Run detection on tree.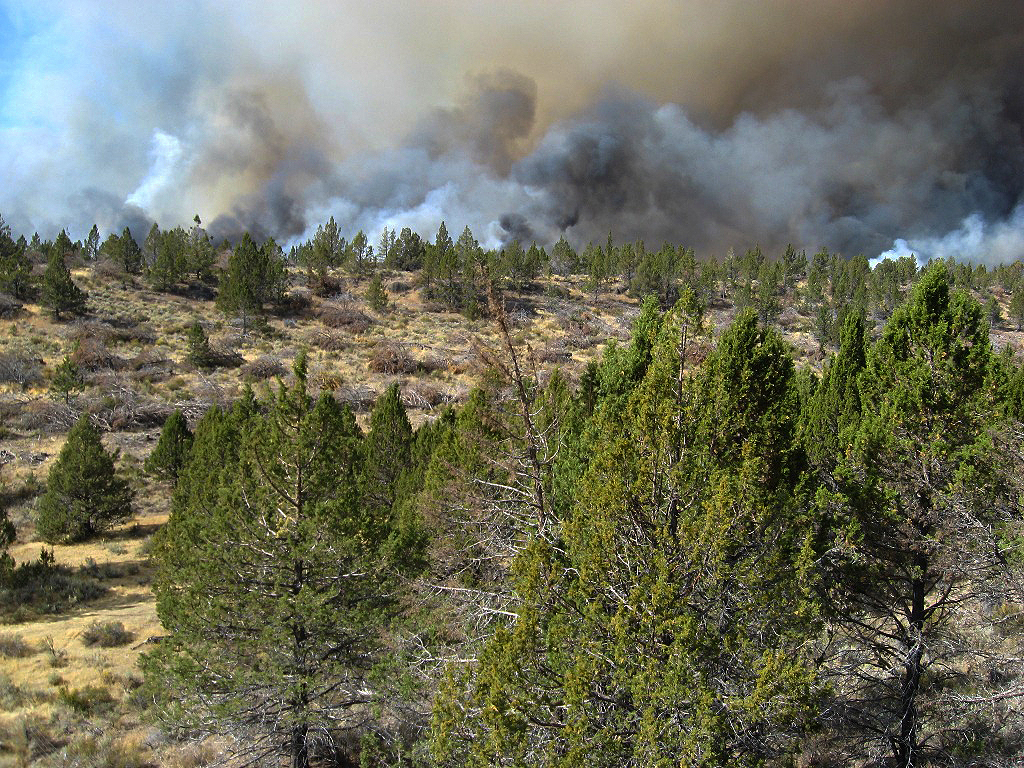
Result: select_region(438, 511, 726, 767).
